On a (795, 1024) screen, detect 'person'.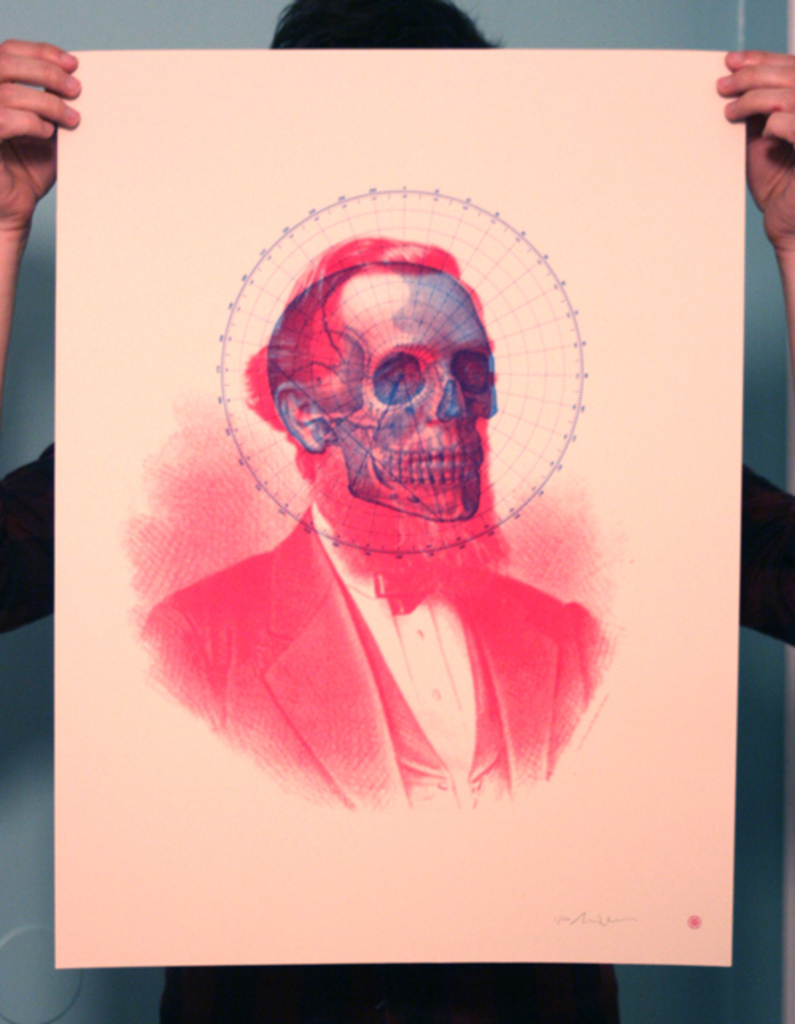
l=0, t=0, r=792, b=1022.
